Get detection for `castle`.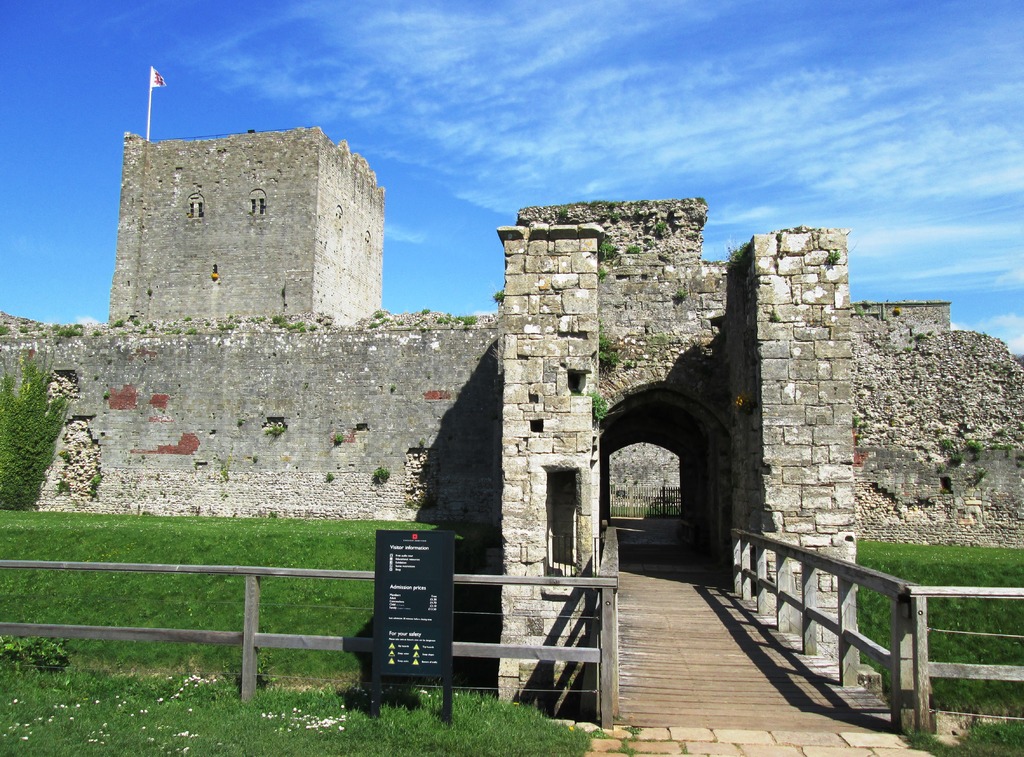
Detection: bbox(53, 95, 947, 653).
